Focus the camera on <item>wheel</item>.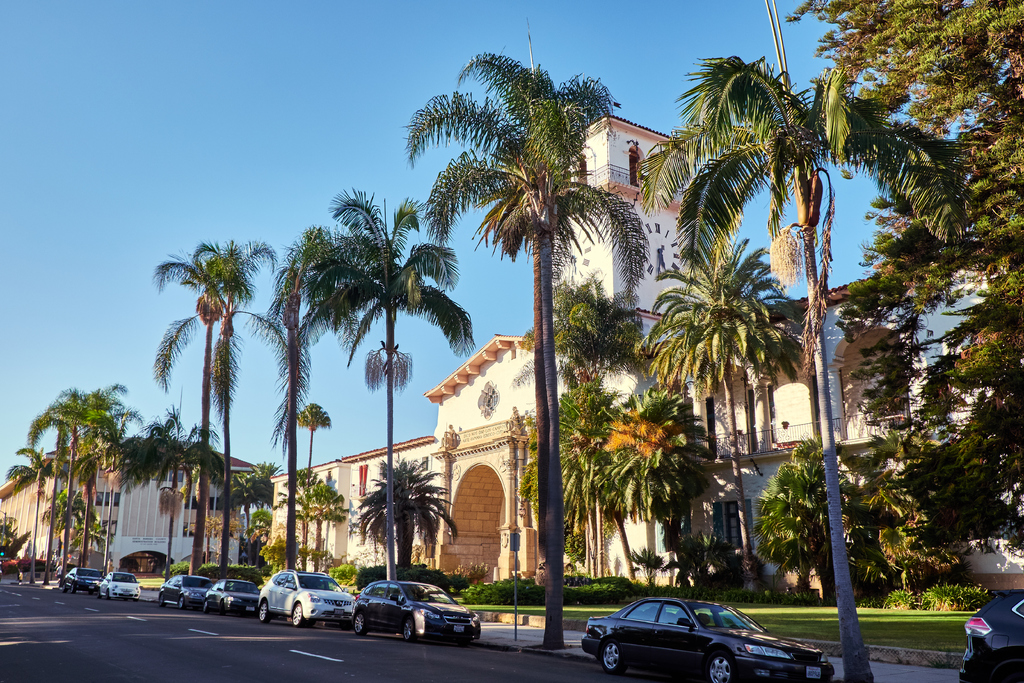
Focus region: region(67, 582, 77, 593).
